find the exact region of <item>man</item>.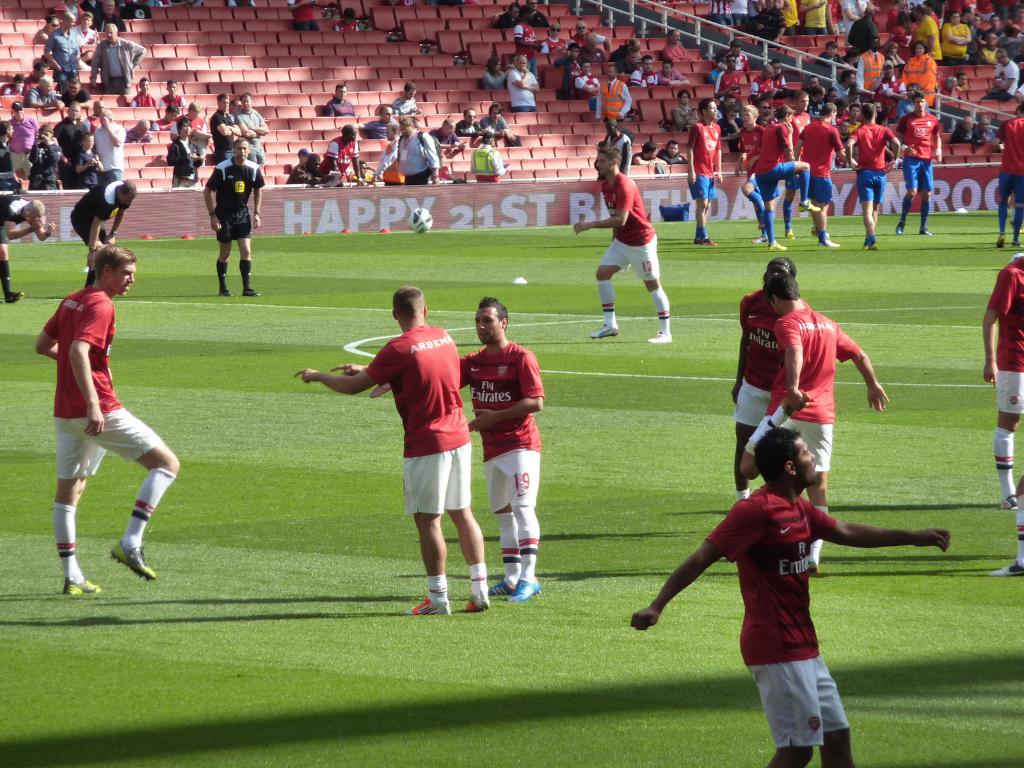
Exact region: [left=883, top=0, right=906, bottom=34].
